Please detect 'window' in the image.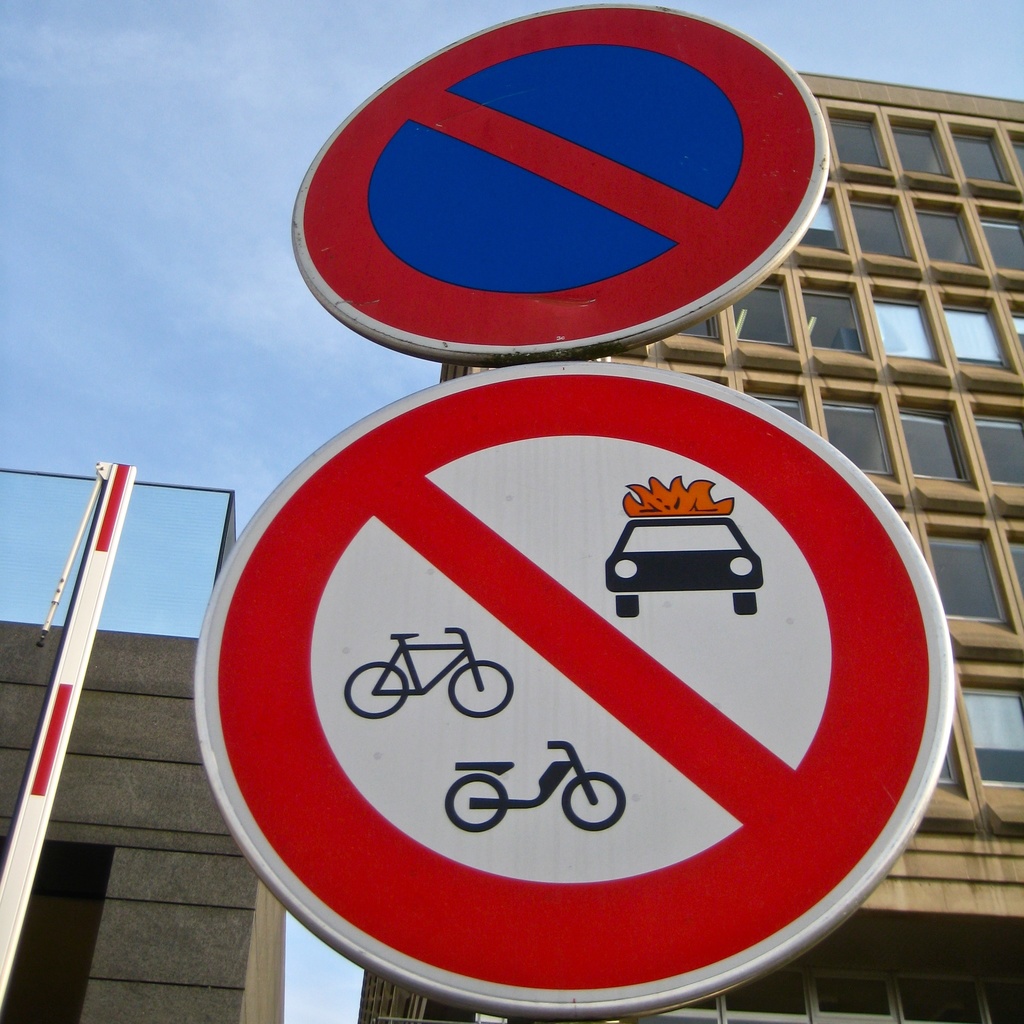
select_region(851, 194, 915, 260).
